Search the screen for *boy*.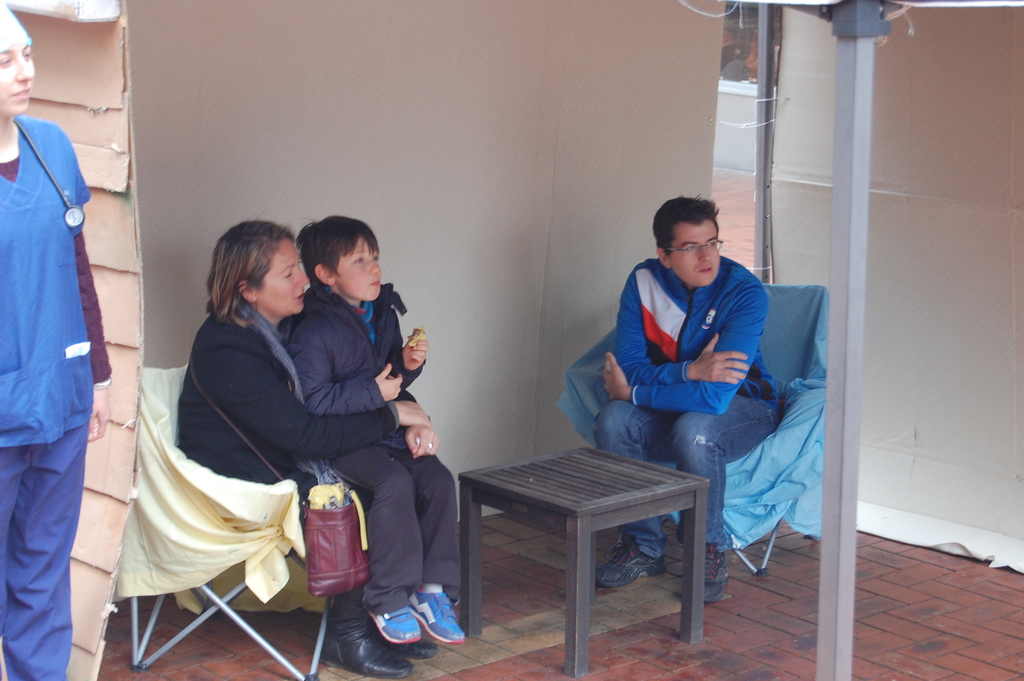
Found at bbox(573, 172, 815, 554).
